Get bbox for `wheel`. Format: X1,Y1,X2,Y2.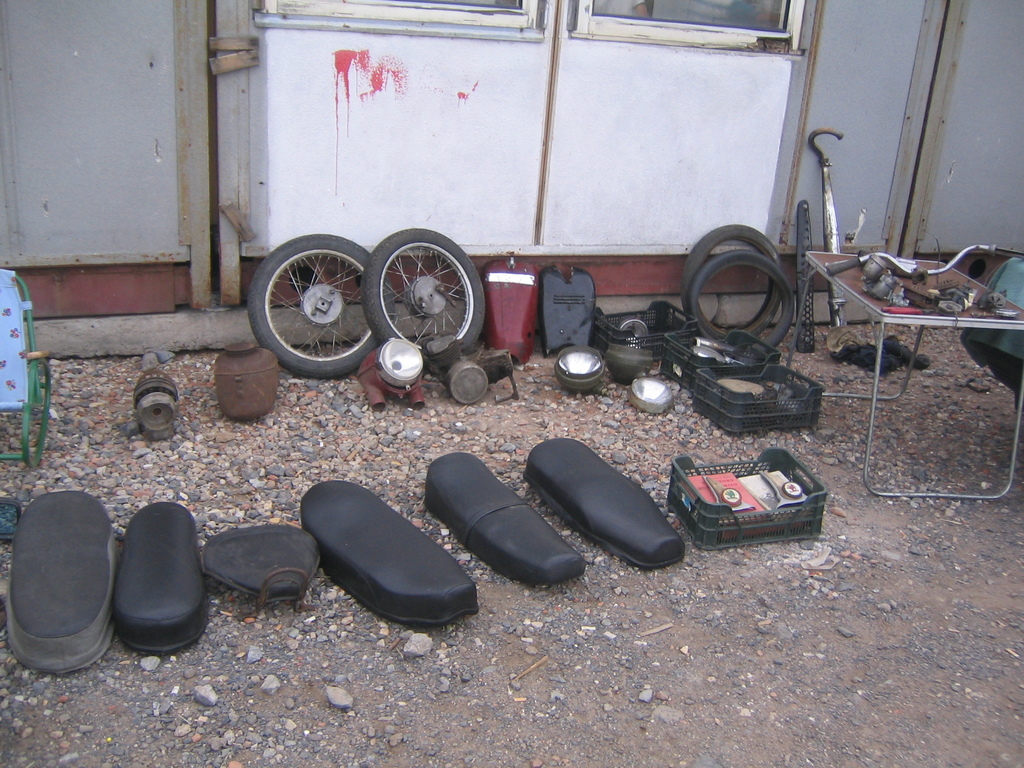
361,226,484,352.
